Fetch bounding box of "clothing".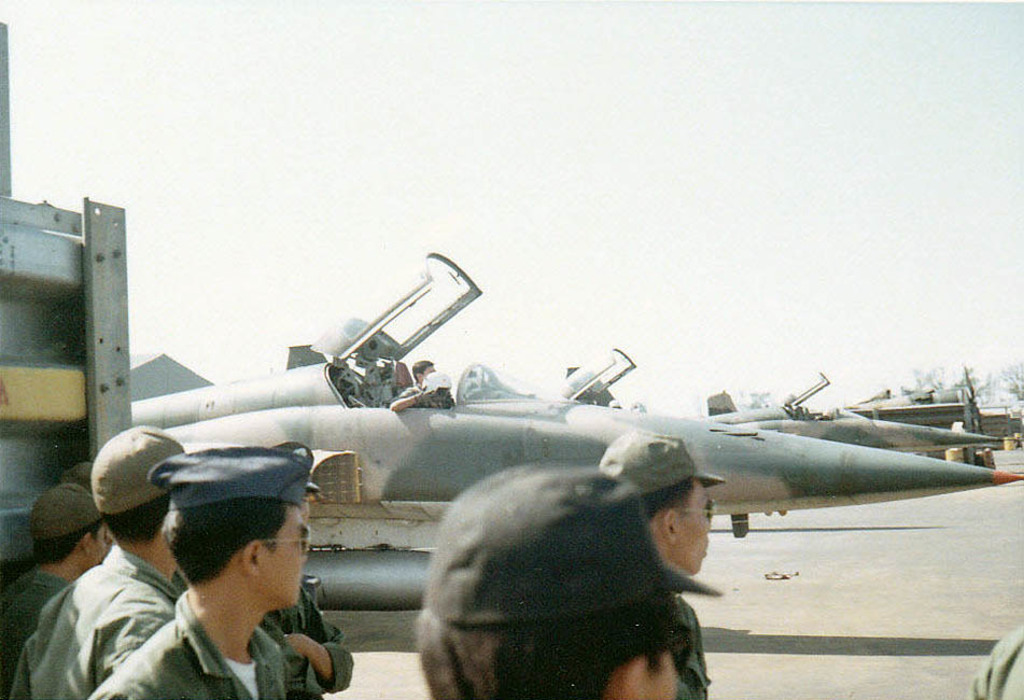
Bbox: x1=4 y1=422 x2=187 y2=699.
